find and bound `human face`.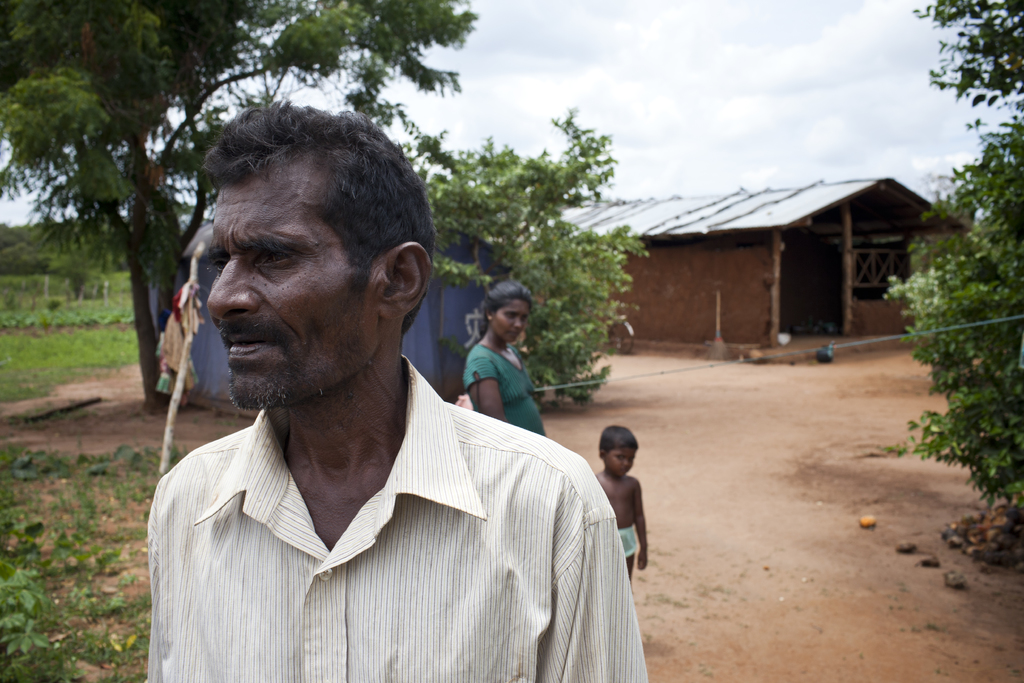
Bound: box(204, 173, 376, 411).
